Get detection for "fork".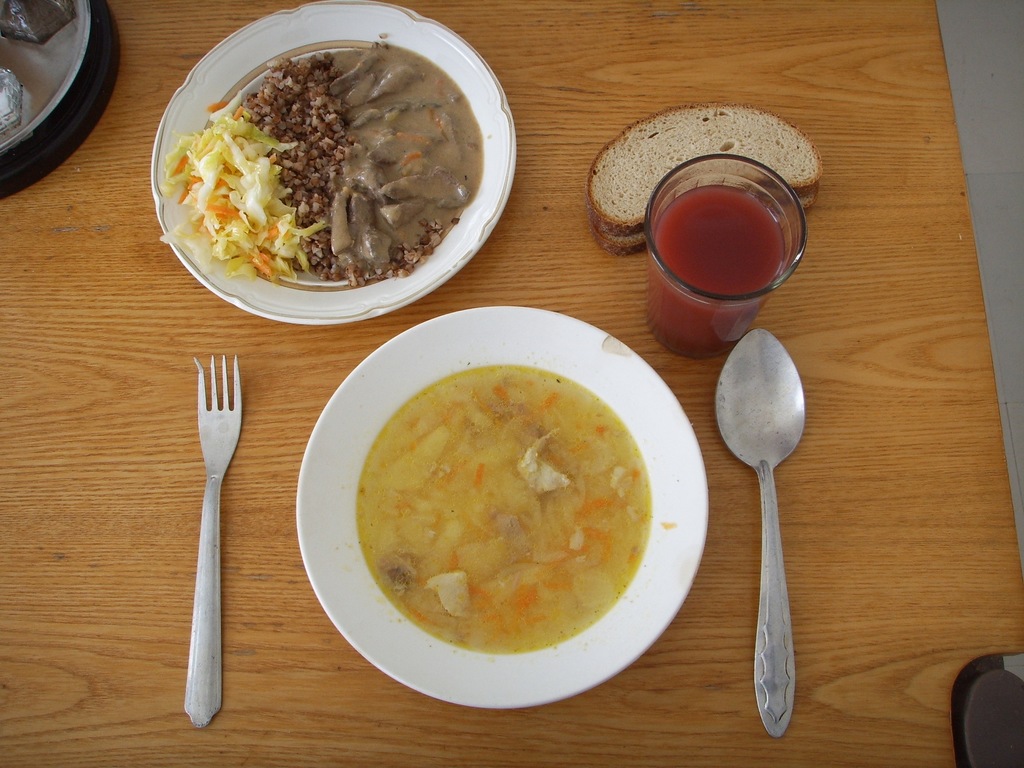
Detection: locate(170, 326, 257, 729).
